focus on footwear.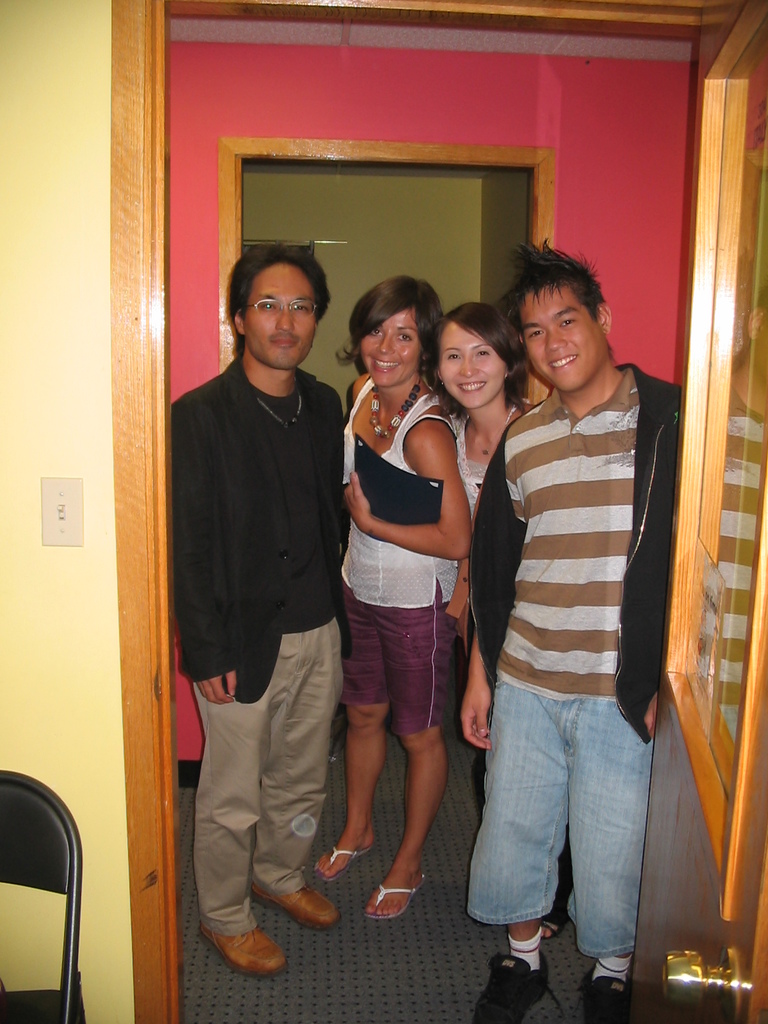
Focused at {"x1": 310, "y1": 838, "x2": 371, "y2": 882}.
